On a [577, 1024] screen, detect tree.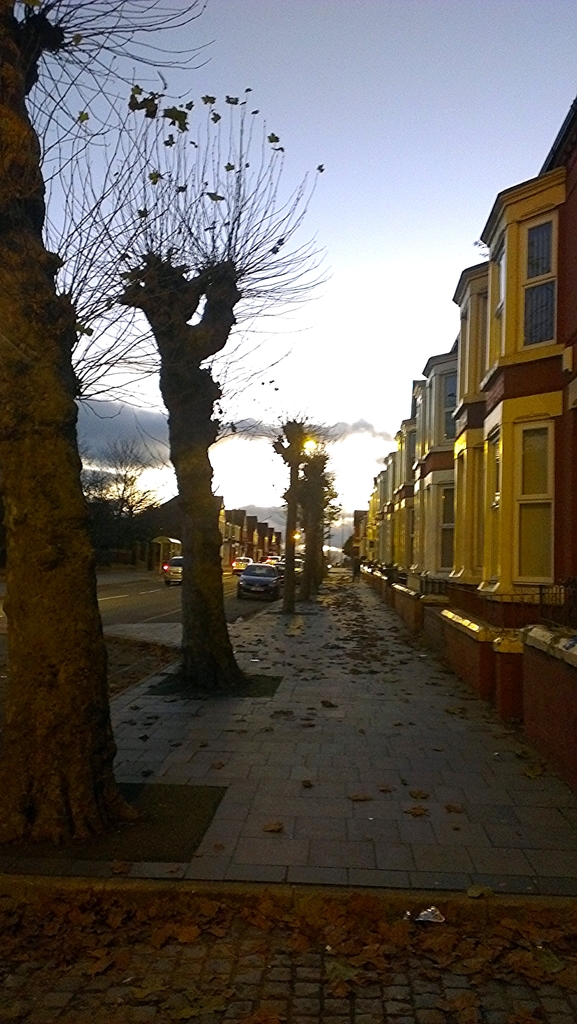
box(0, 0, 228, 831).
